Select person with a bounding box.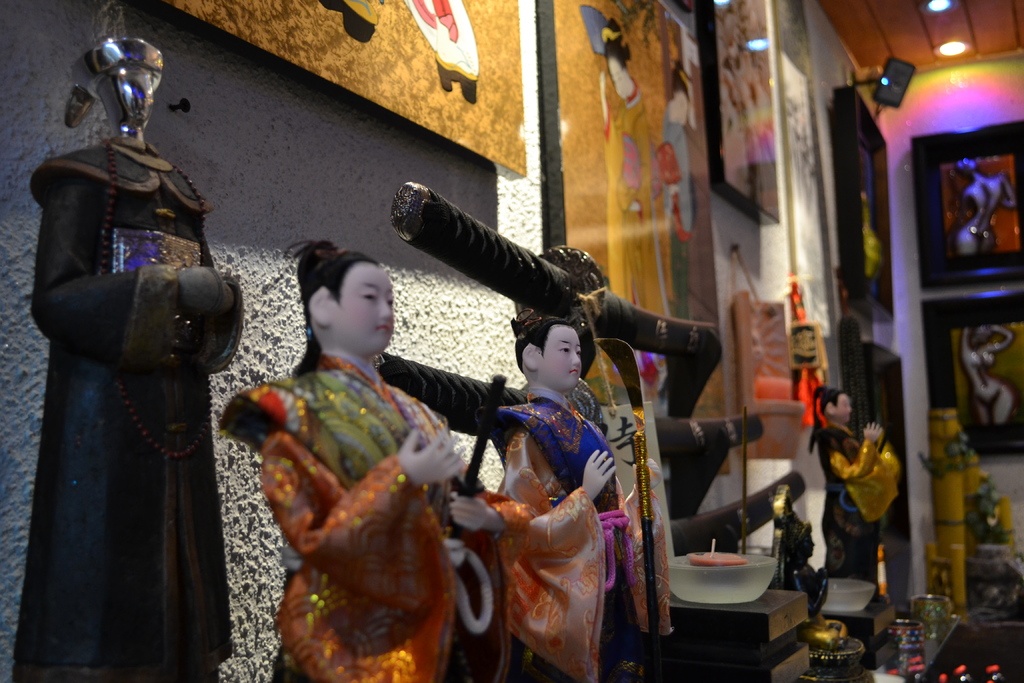
{"left": 828, "top": 390, "right": 903, "bottom": 600}.
